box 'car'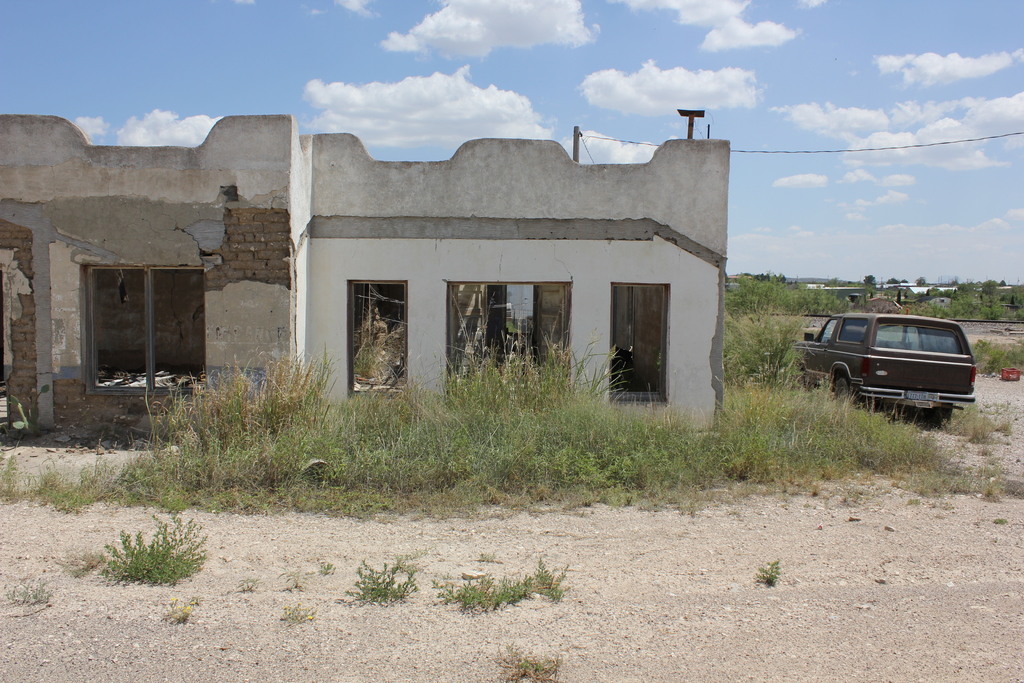
pyautogui.locateOnScreen(814, 301, 986, 432)
